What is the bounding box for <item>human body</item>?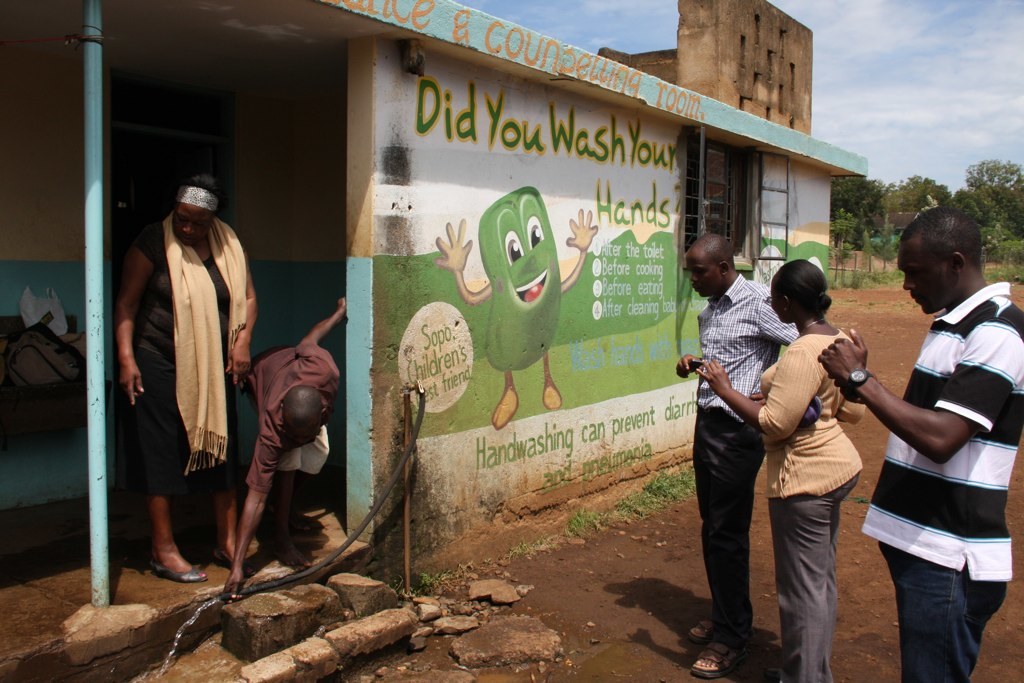
box(814, 283, 1023, 682).
